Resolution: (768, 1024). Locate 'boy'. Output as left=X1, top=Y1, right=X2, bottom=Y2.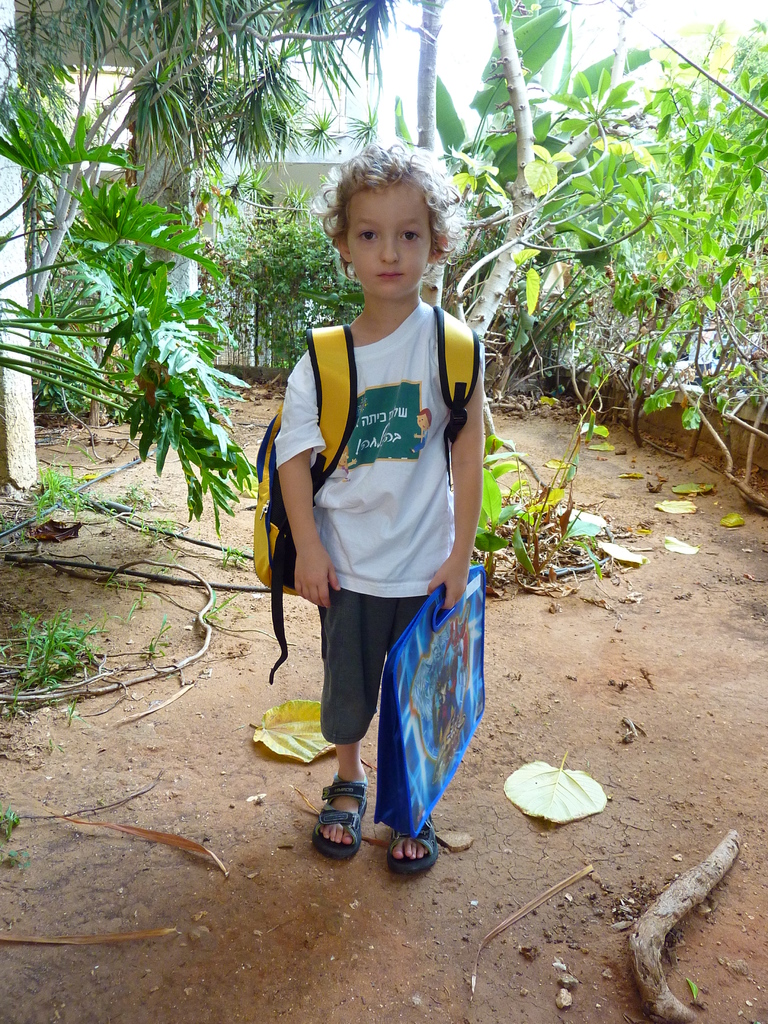
left=268, top=144, right=504, bottom=874.
